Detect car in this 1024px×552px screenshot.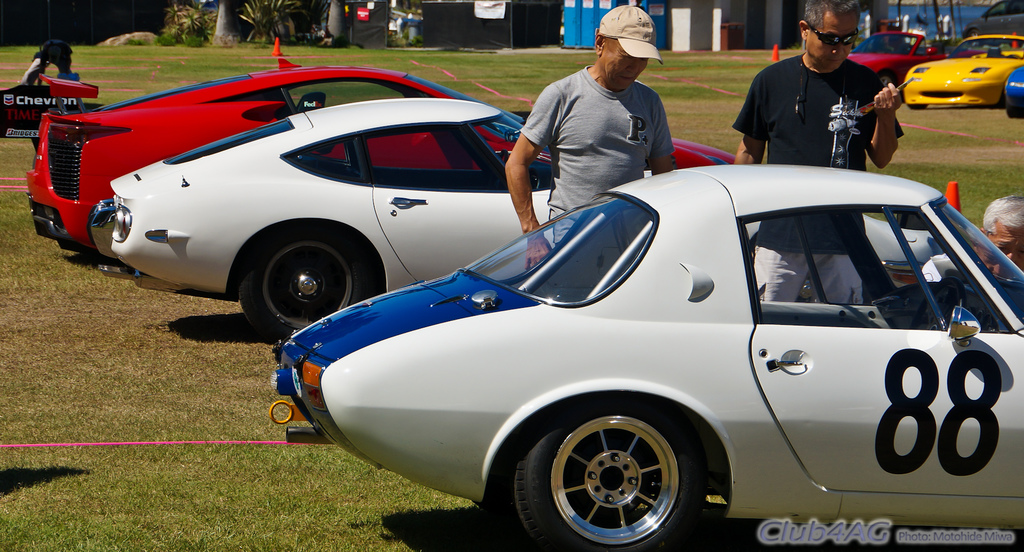
Detection: x1=108 y1=90 x2=932 y2=346.
